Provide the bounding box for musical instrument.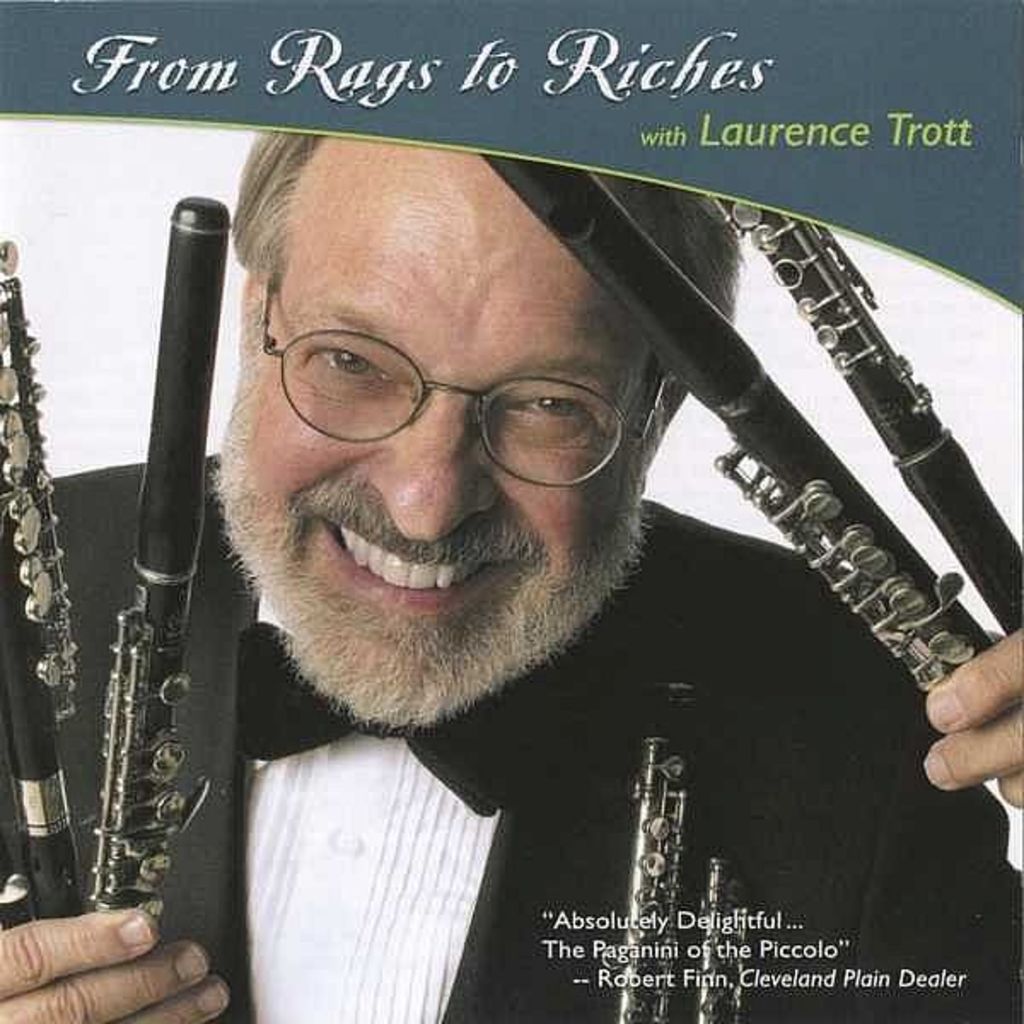
bbox=(0, 193, 244, 1009).
